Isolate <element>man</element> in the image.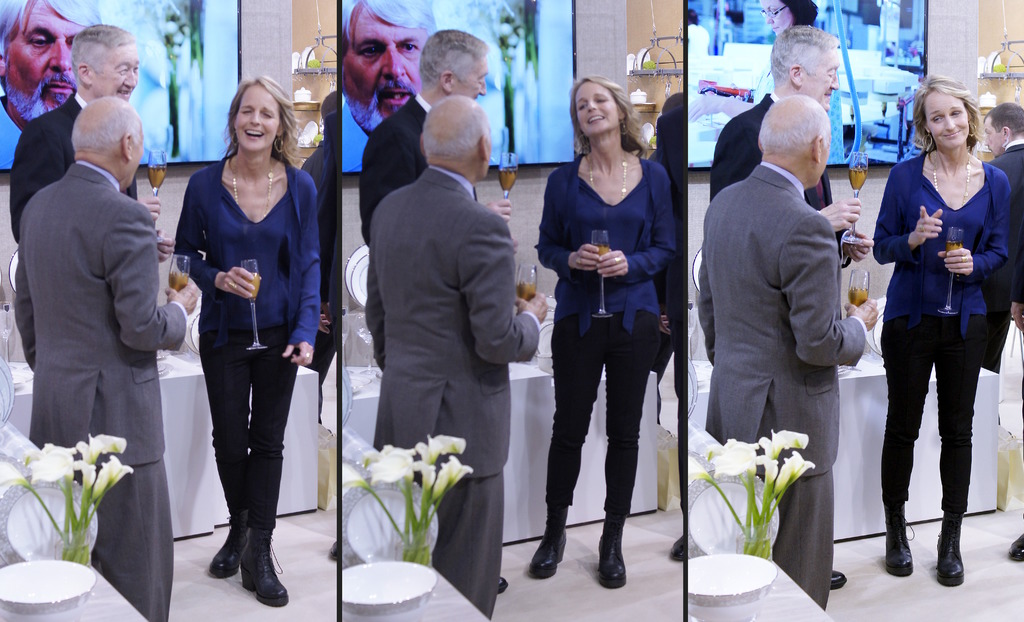
Isolated region: pyautogui.locateOnScreen(378, 95, 552, 621).
